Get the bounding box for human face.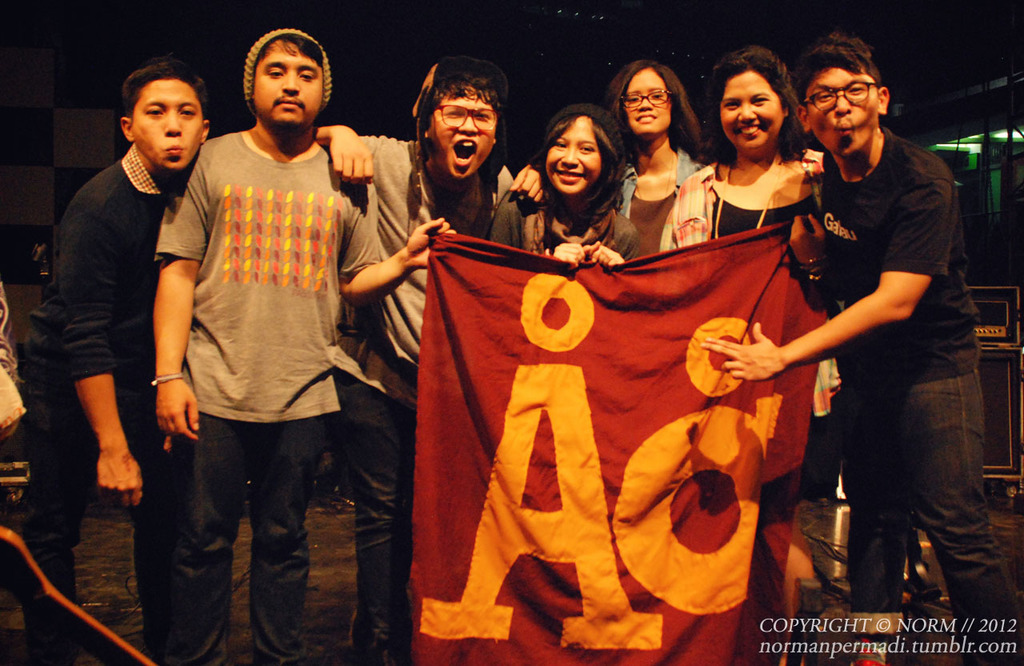
rect(720, 69, 783, 144).
